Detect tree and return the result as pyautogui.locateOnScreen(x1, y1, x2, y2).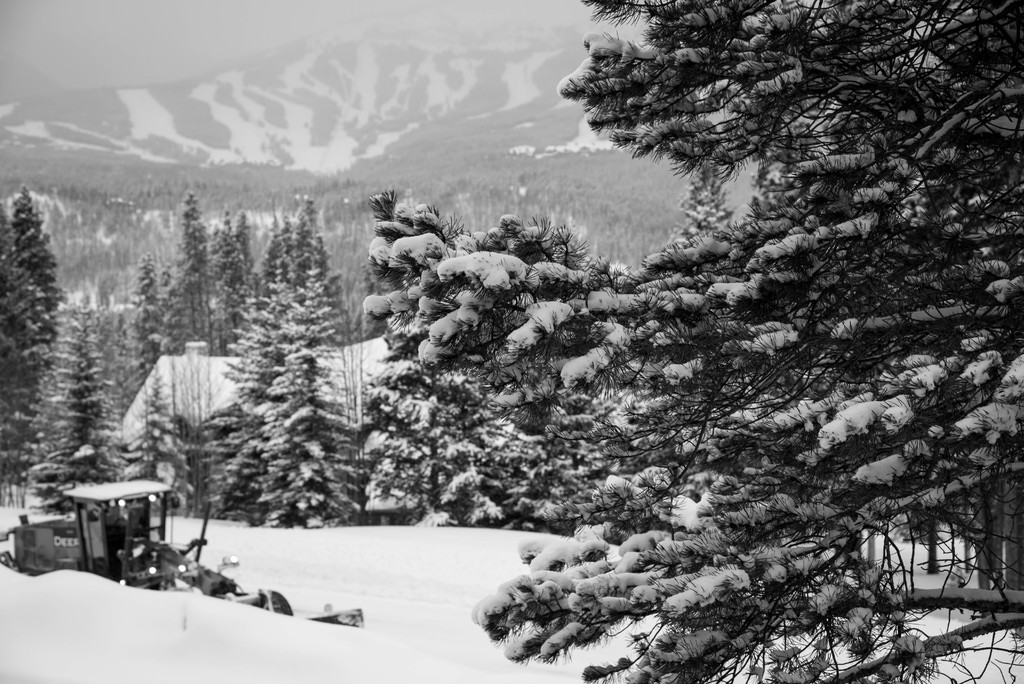
pyautogui.locateOnScreen(332, 191, 497, 525).
